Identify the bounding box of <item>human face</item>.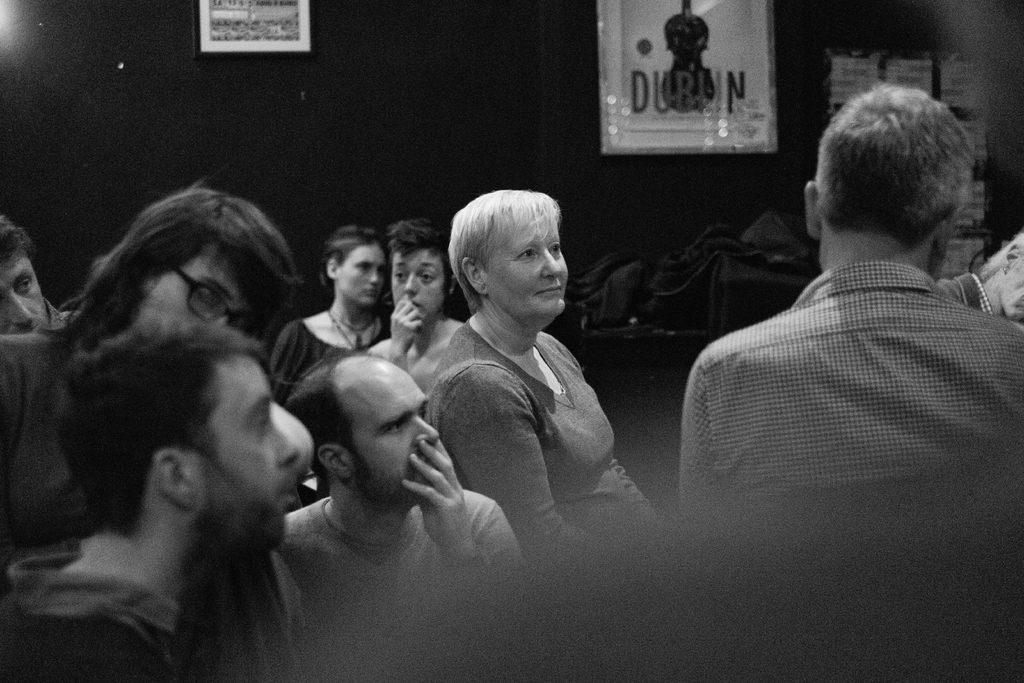
(left=134, top=239, right=269, bottom=331).
